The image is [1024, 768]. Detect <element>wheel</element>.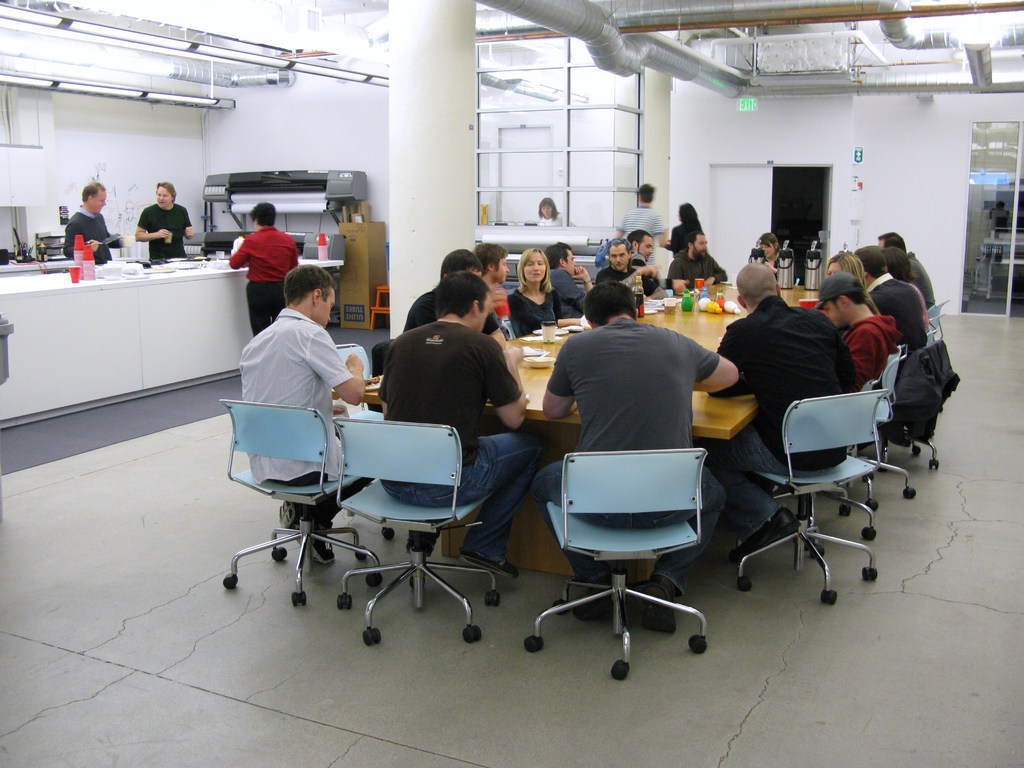
Detection: [left=364, top=566, right=382, bottom=589].
